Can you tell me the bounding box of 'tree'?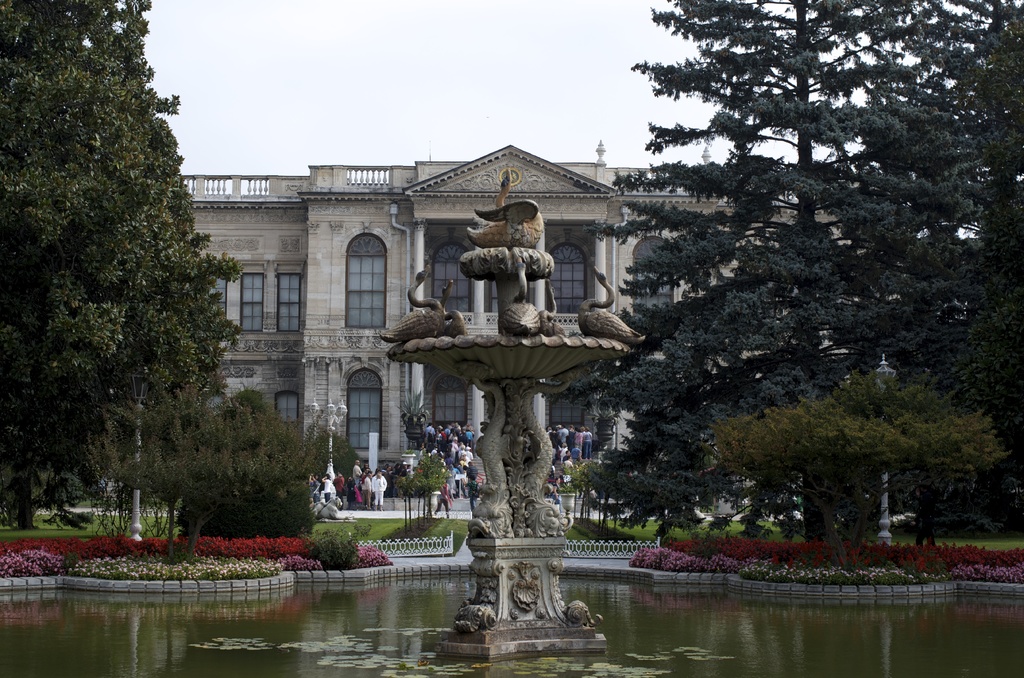
(572, 0, 985, 540).
